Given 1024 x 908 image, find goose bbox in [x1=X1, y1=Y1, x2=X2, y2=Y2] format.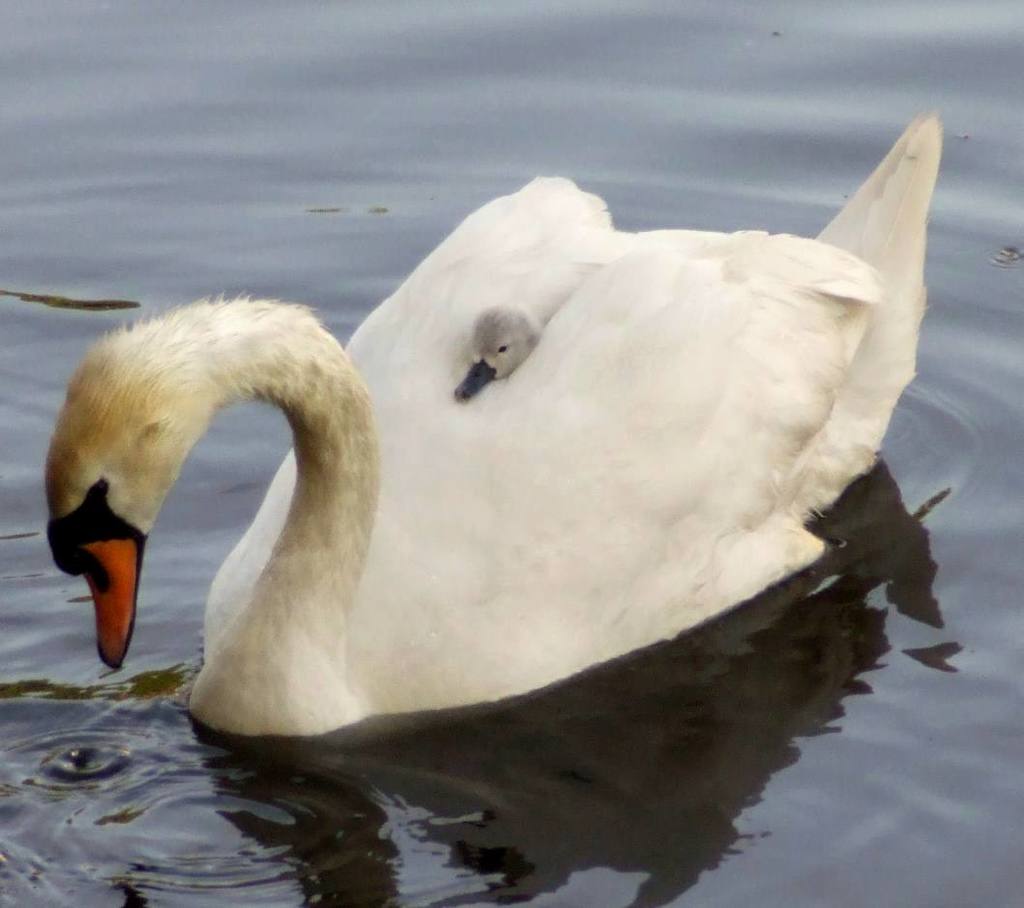
[x1=45, y1=110, x2=945, y2=740].
